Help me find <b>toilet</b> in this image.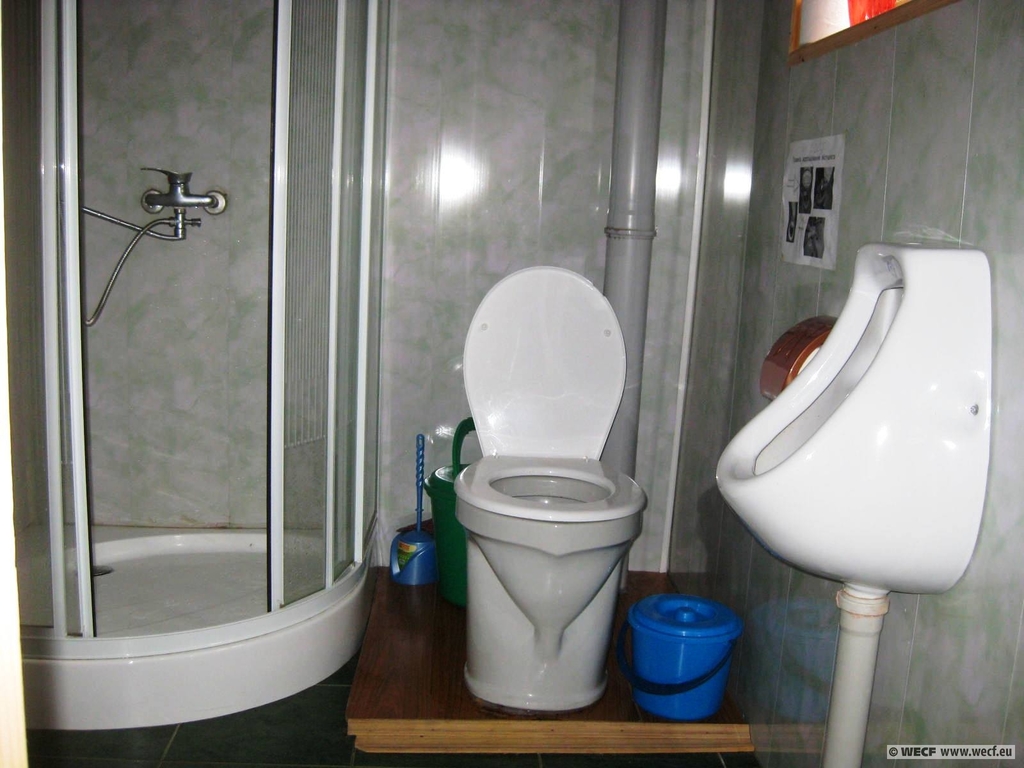
Found it: l=447, t=264, r=650, b=719.
